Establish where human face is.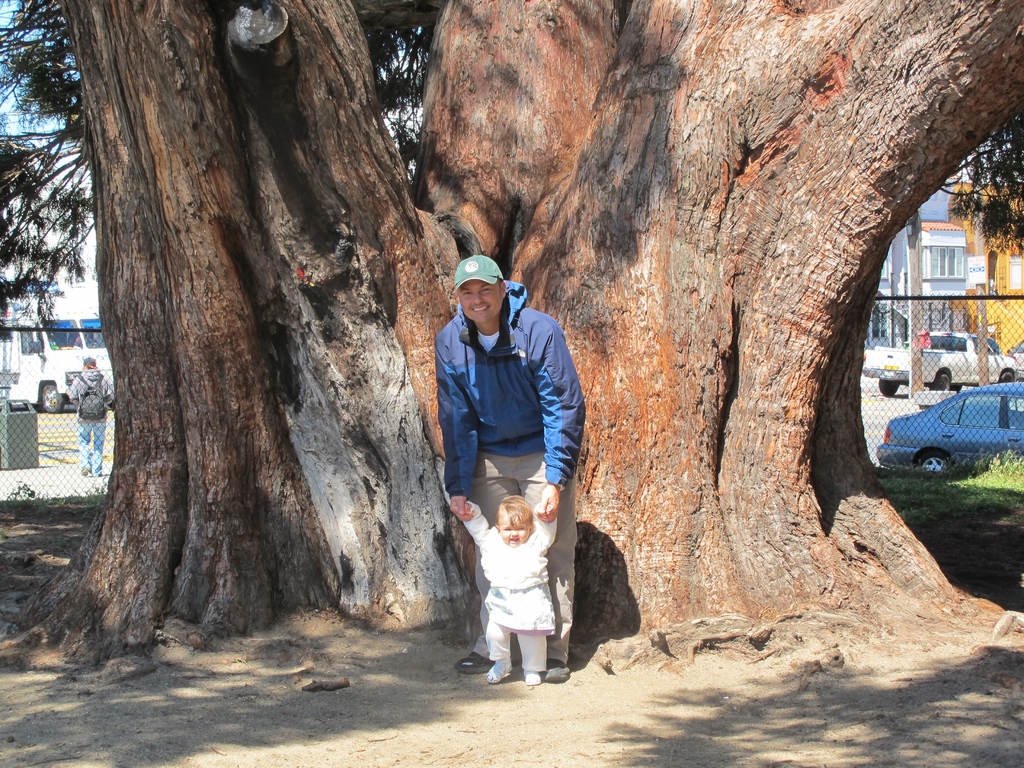
Established at {"x1": 501, "y1": 515, "x2": 529, "y2": 545}.
